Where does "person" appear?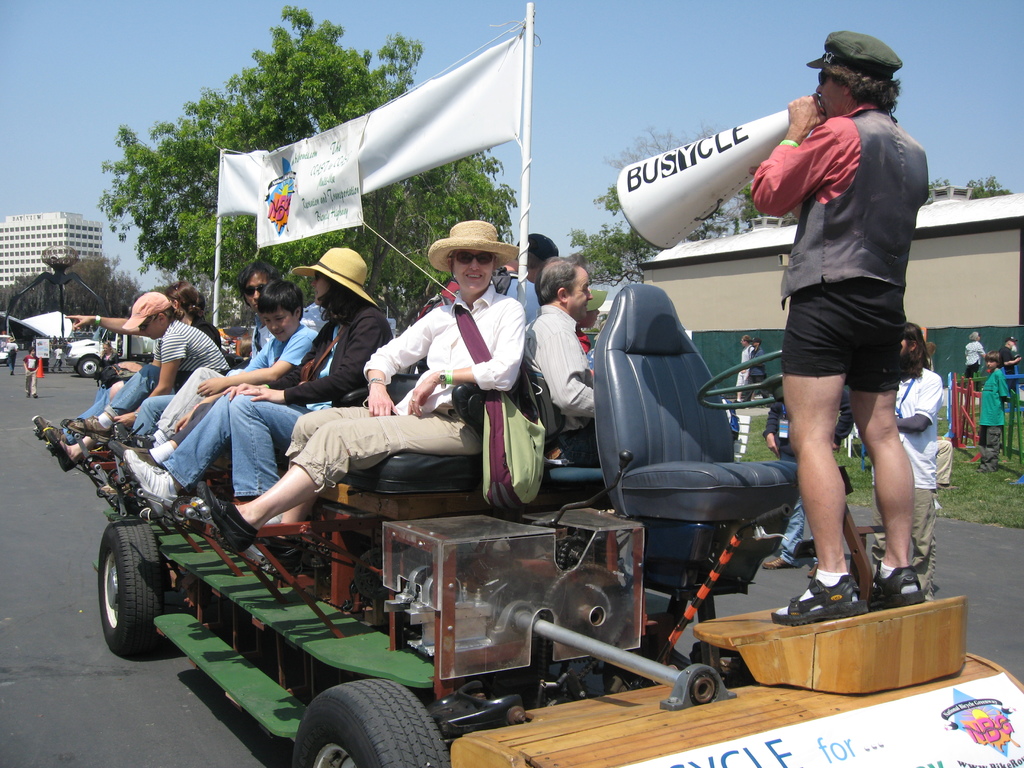
Appears at bbox=[964, 328, 986, 380].
